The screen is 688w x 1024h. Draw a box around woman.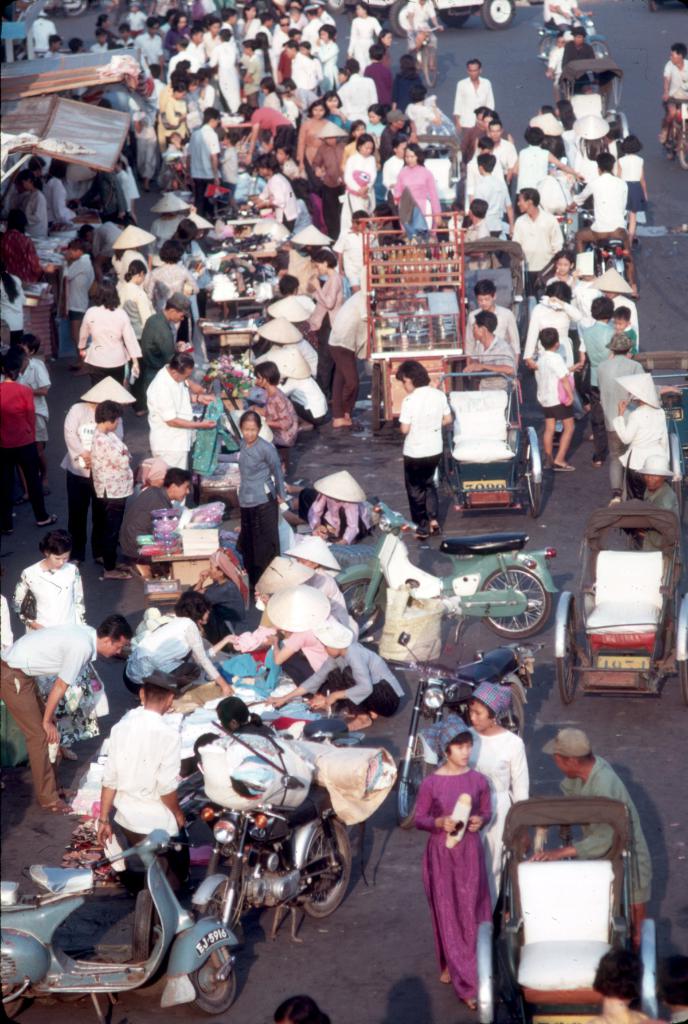
Rect(17, 169, 47, 239).
